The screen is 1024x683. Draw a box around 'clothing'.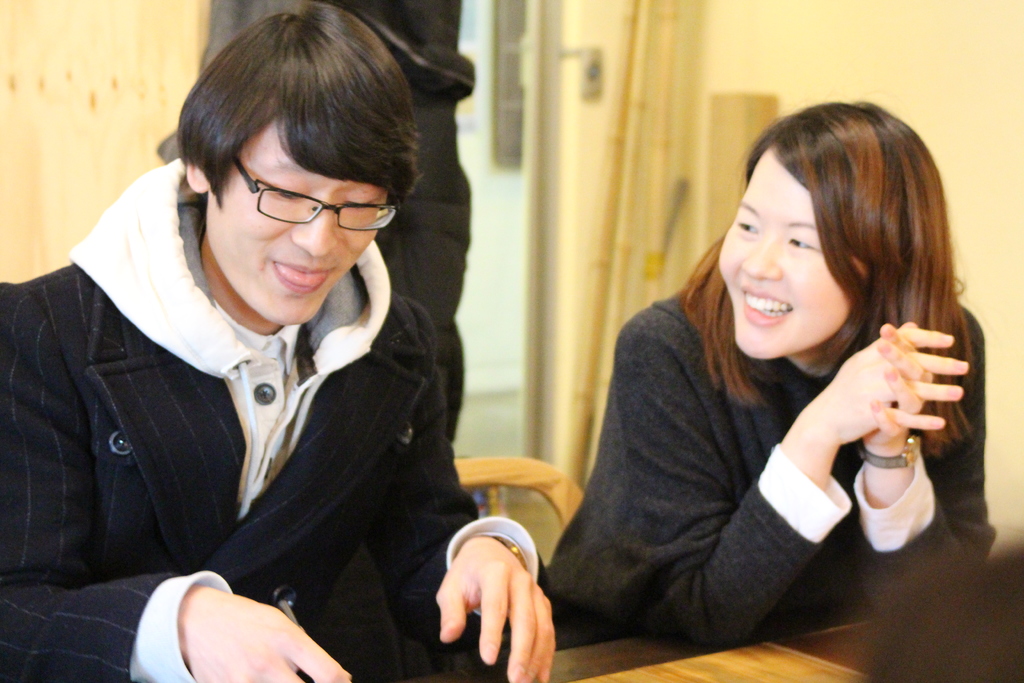
<region>556, 220, 974, 657</region>.
